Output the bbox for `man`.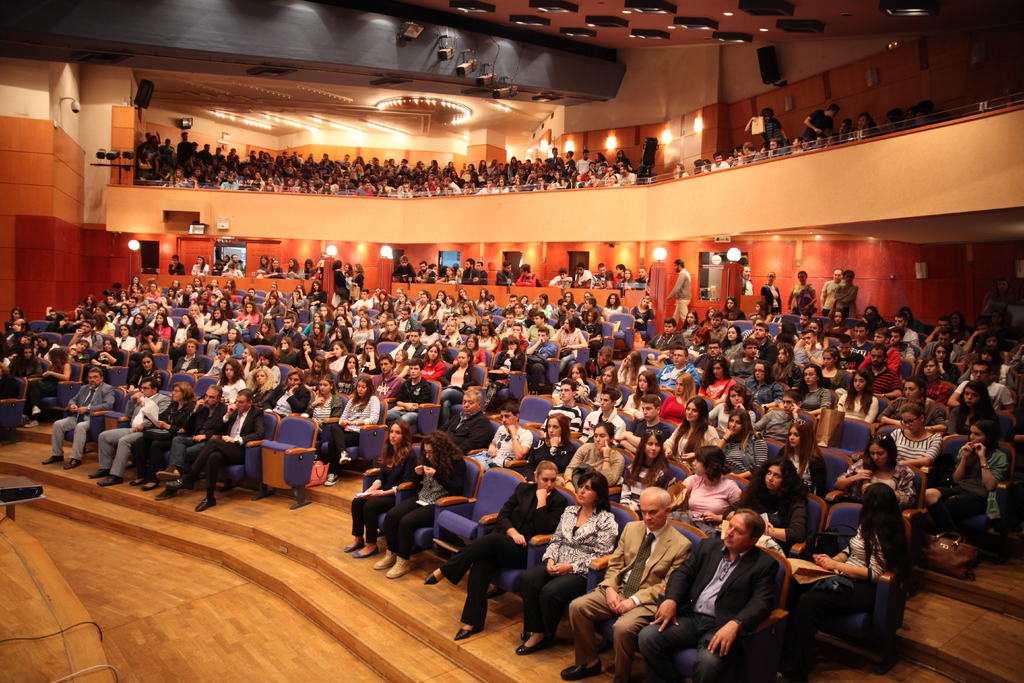
818:268:842:317.
